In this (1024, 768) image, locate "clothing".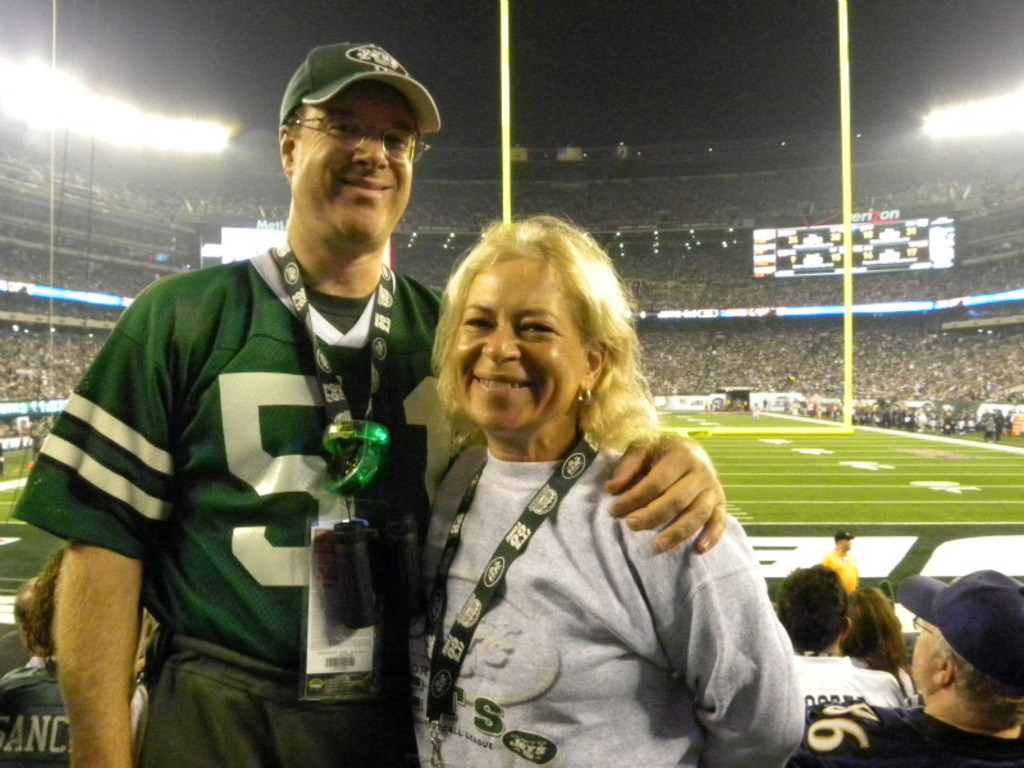
Bounding box: {"left": 389, "top": 347, "right": 799, "bottom": 754}.
